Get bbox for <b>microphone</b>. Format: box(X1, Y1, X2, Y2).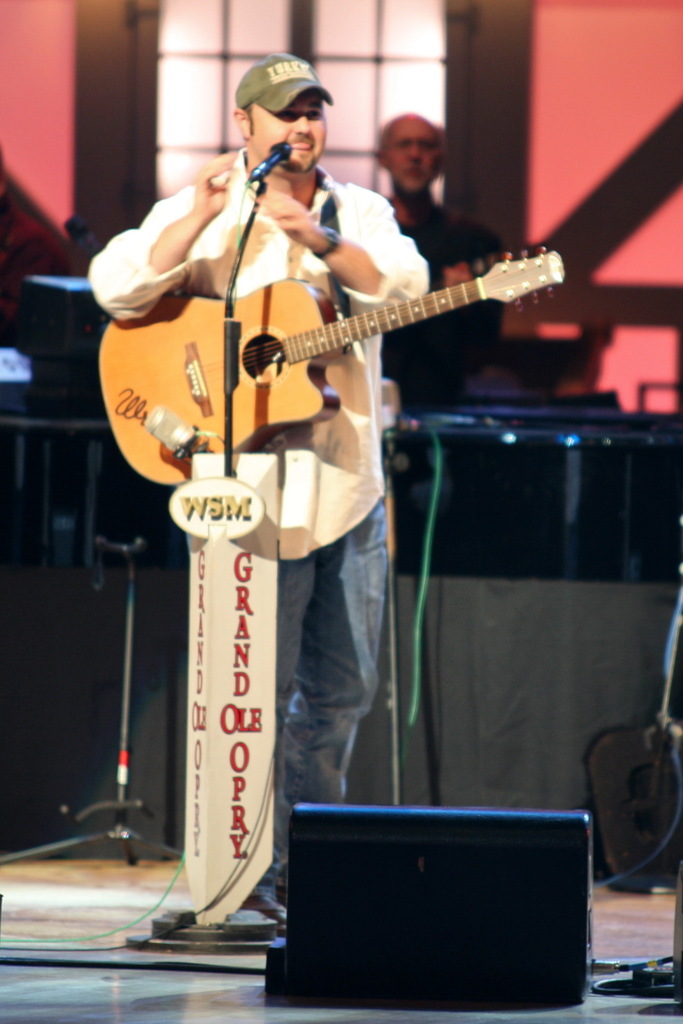
box(248, 140, 295, 182).
